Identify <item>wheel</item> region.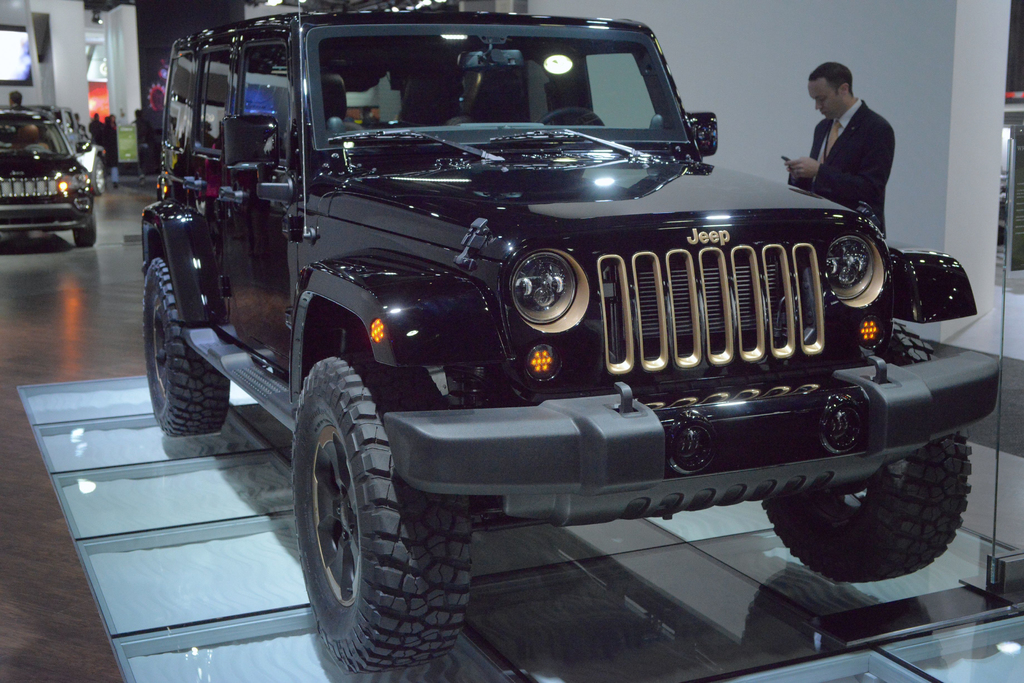
Region: <bbox>543, 109, 607, 127</bbox>.
